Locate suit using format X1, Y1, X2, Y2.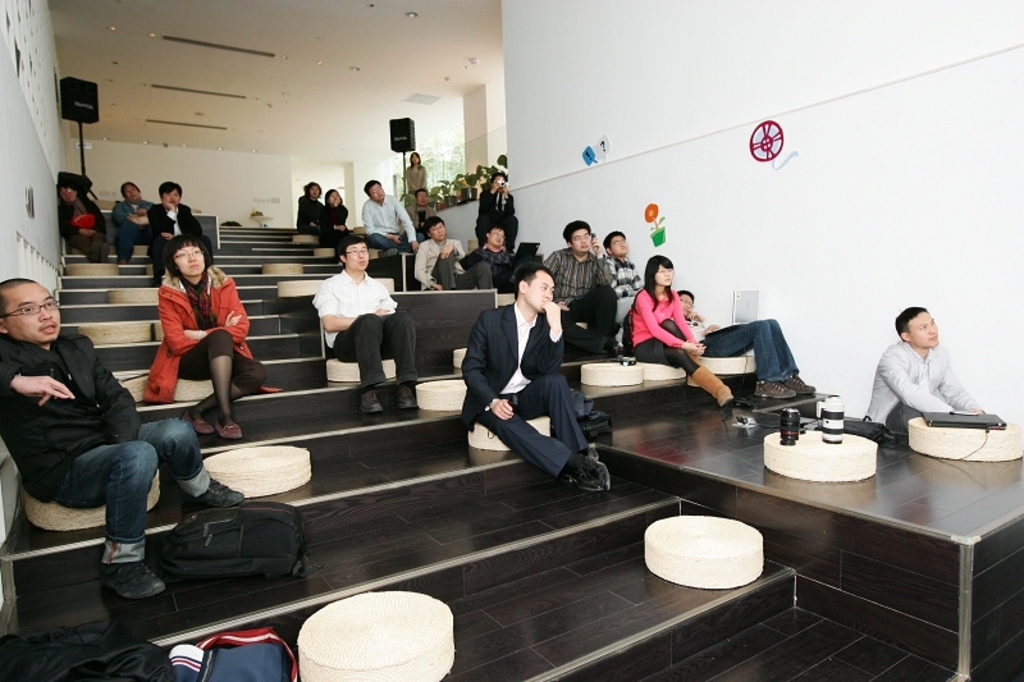
59, 194, 111, 241.
